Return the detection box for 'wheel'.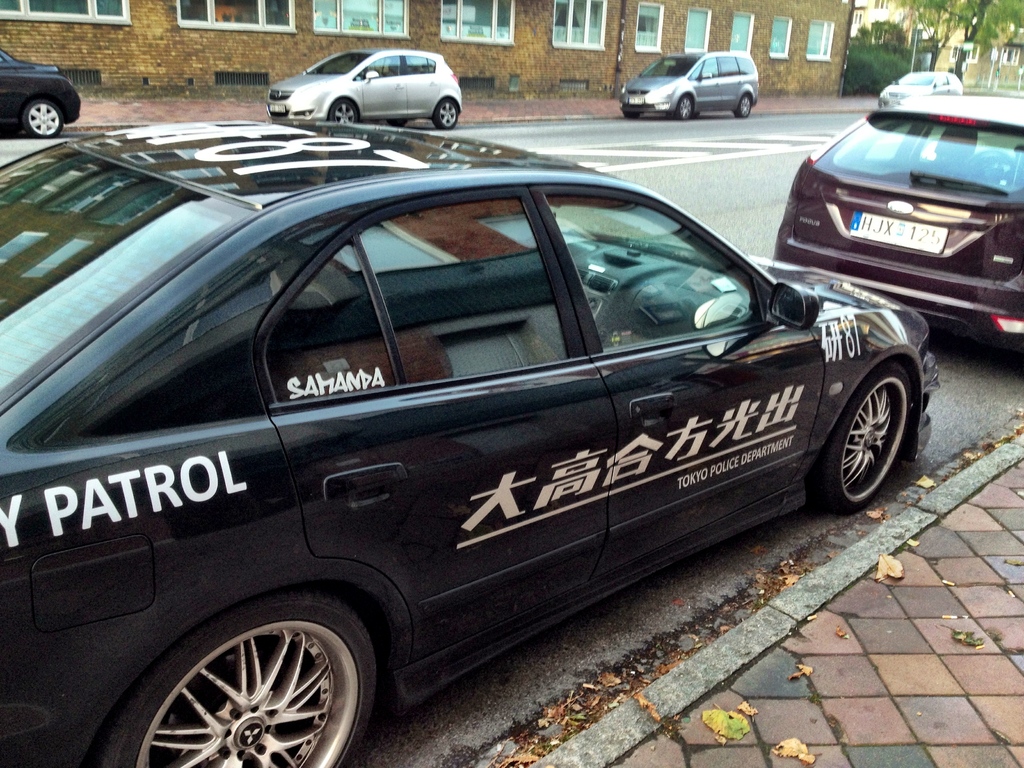
(x1=431, y1=97, x2=456, y2=127).
